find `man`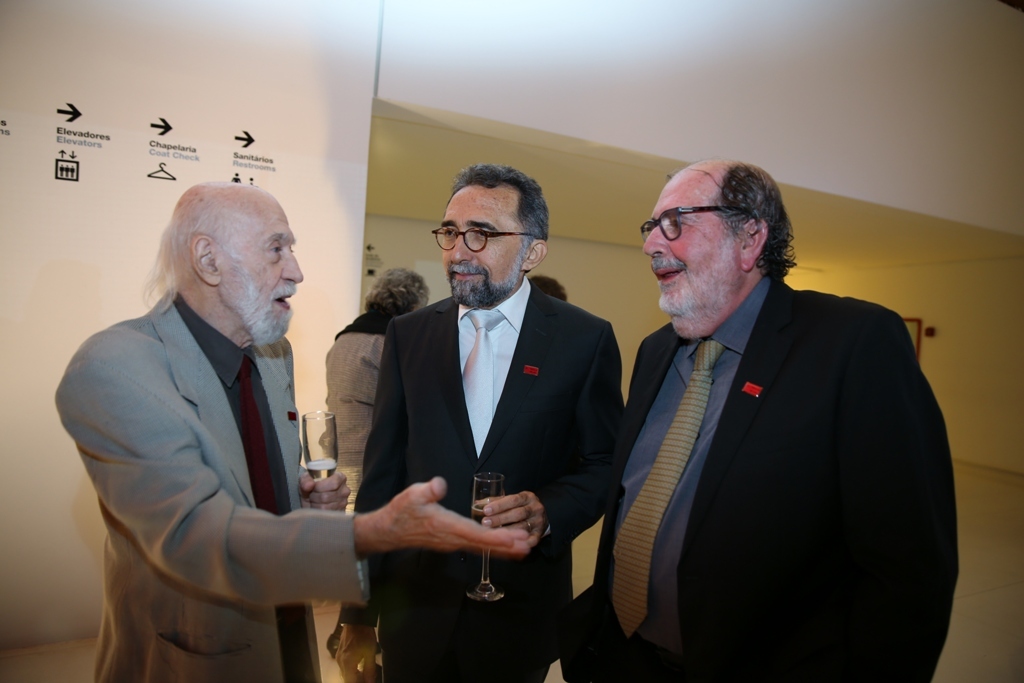
box=[573, 146, 961, 673]
